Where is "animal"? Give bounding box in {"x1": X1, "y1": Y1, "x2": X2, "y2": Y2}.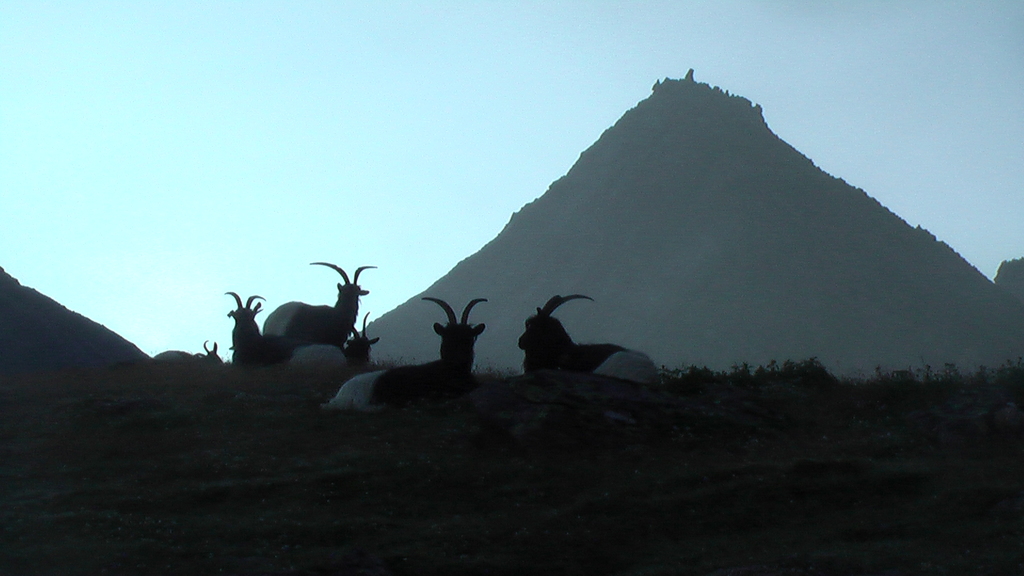
{"x1": 319, "y1": 294, "x2": 494, "y2": 418}.
